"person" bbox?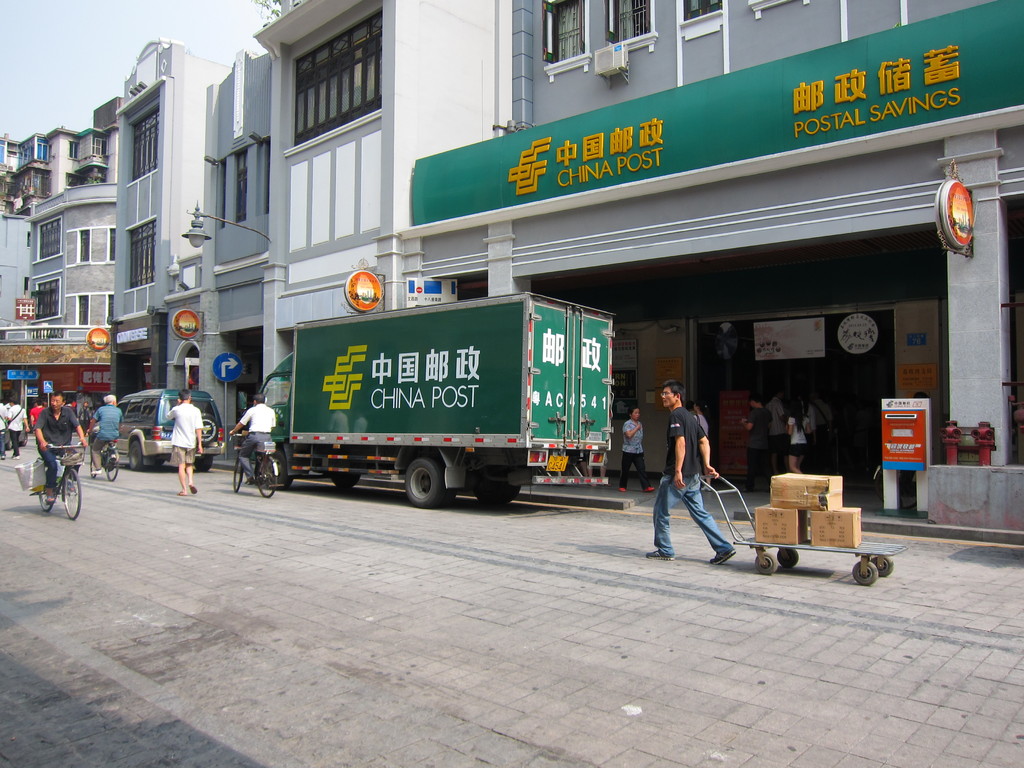
x1=6, y1=396, x2=28, y2=458
